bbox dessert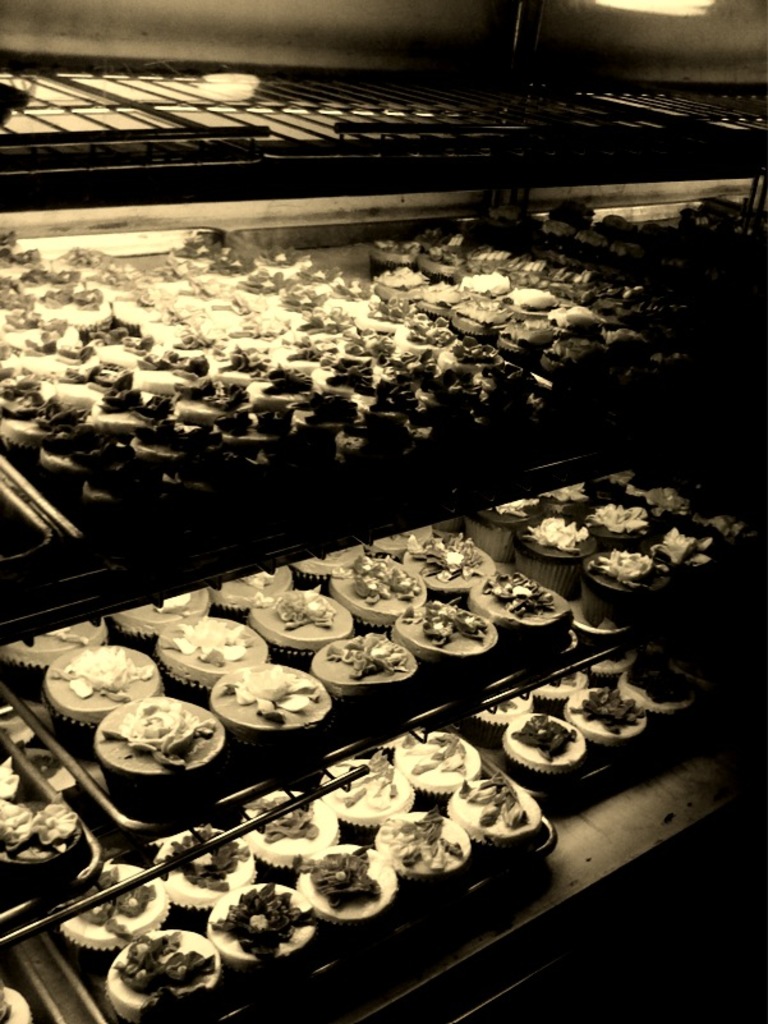
rect(78, 701, 210, 811)
